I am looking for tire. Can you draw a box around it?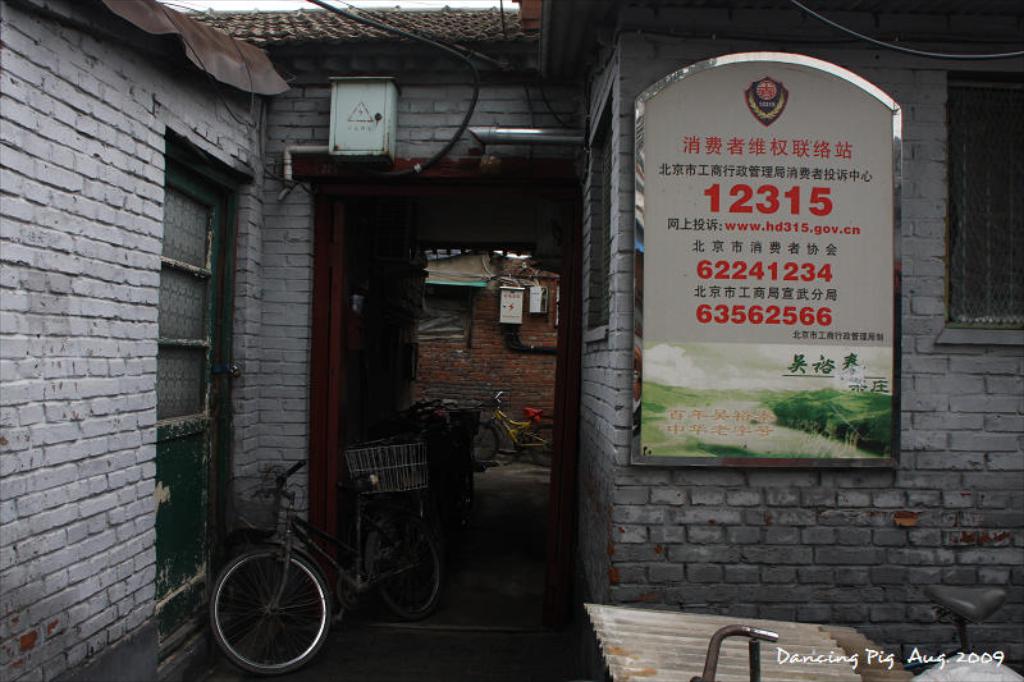
Sure, the bounding box is 471,422,498,473.
